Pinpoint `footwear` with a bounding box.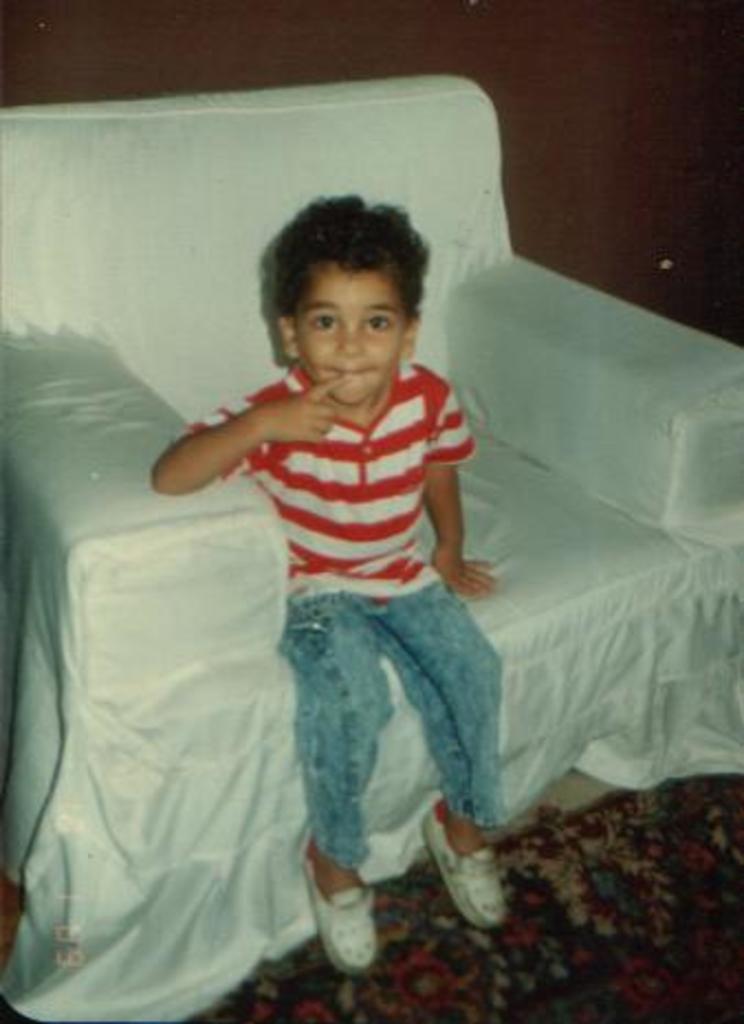
(left=414, top=808, right=506, bottom=934).
